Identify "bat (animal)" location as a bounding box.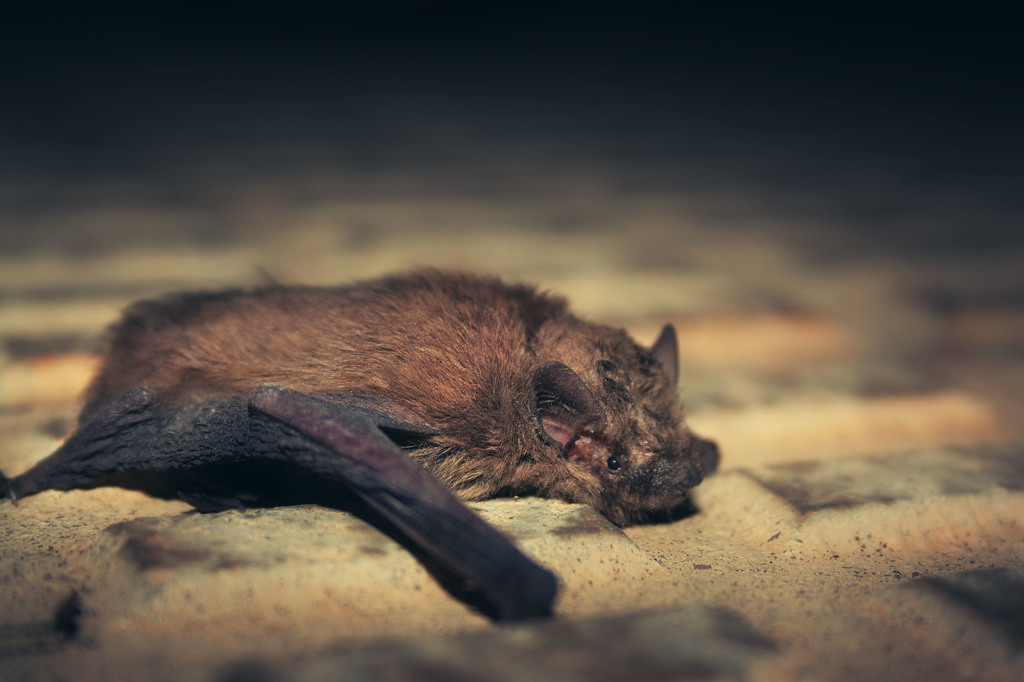
Rect(0, 253, 722, 631).
